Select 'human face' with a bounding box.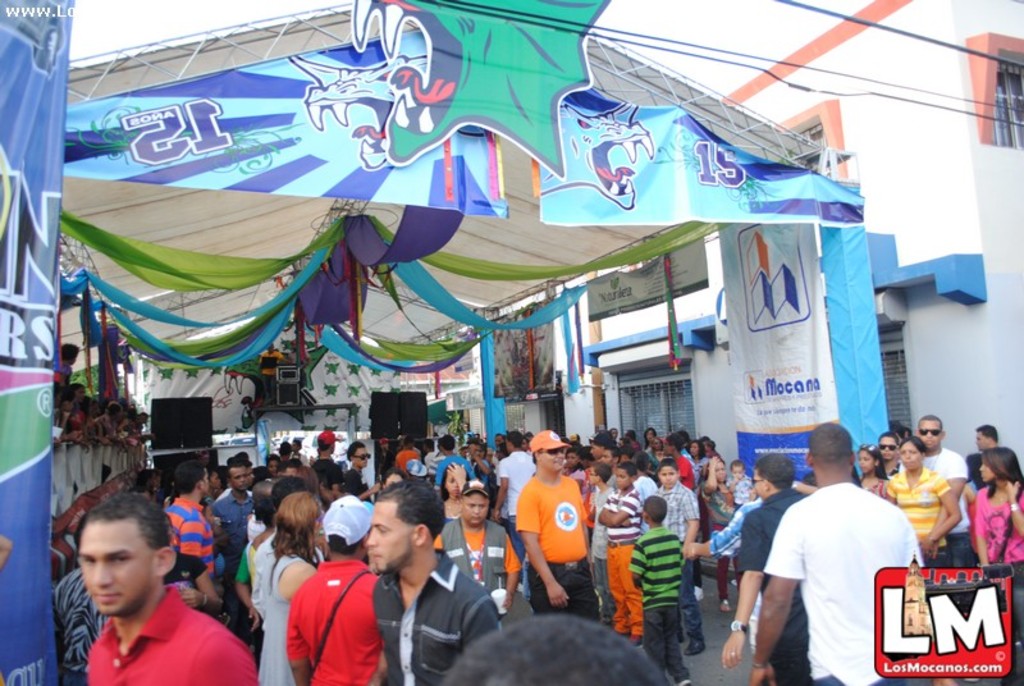
(left=716, top=462, right=726, bottom=483).
